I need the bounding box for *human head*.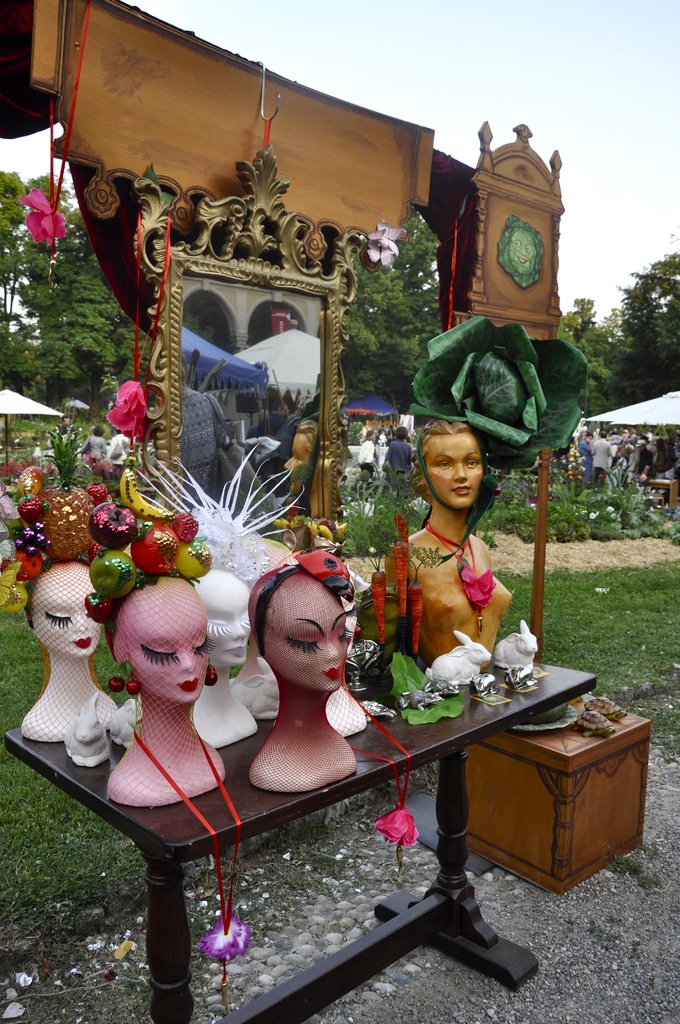
Here it is: bbox=(188, 564, 252, 668).
